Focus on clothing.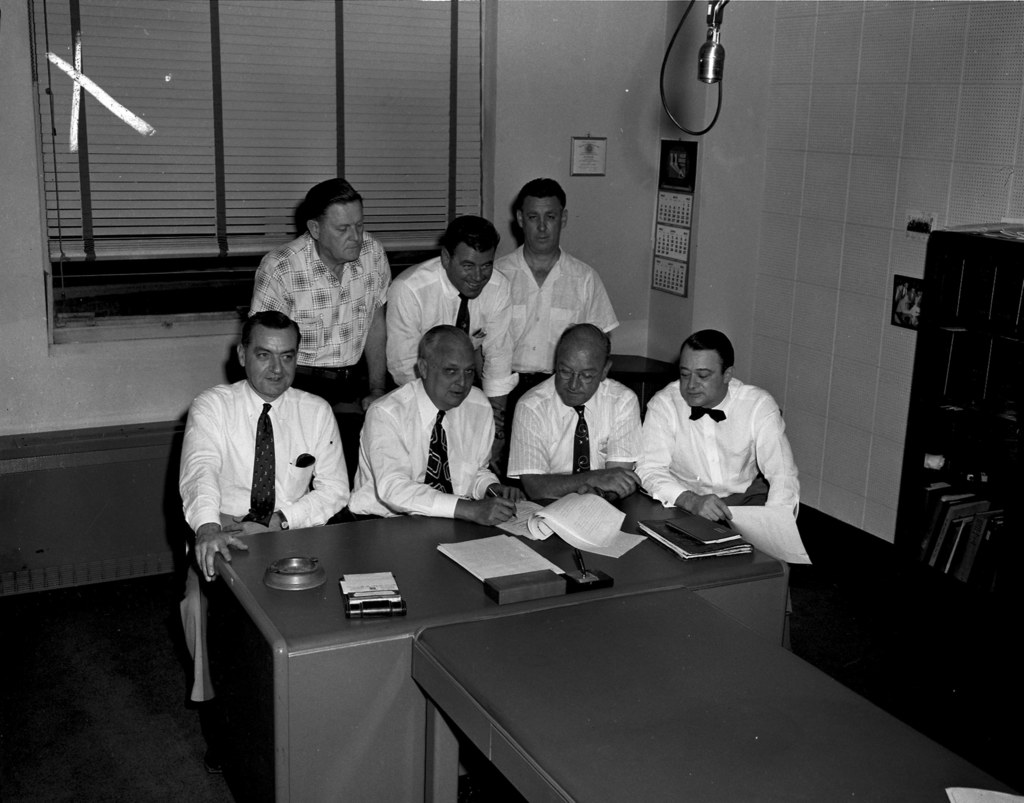
Focused at 504,373,645,473.
